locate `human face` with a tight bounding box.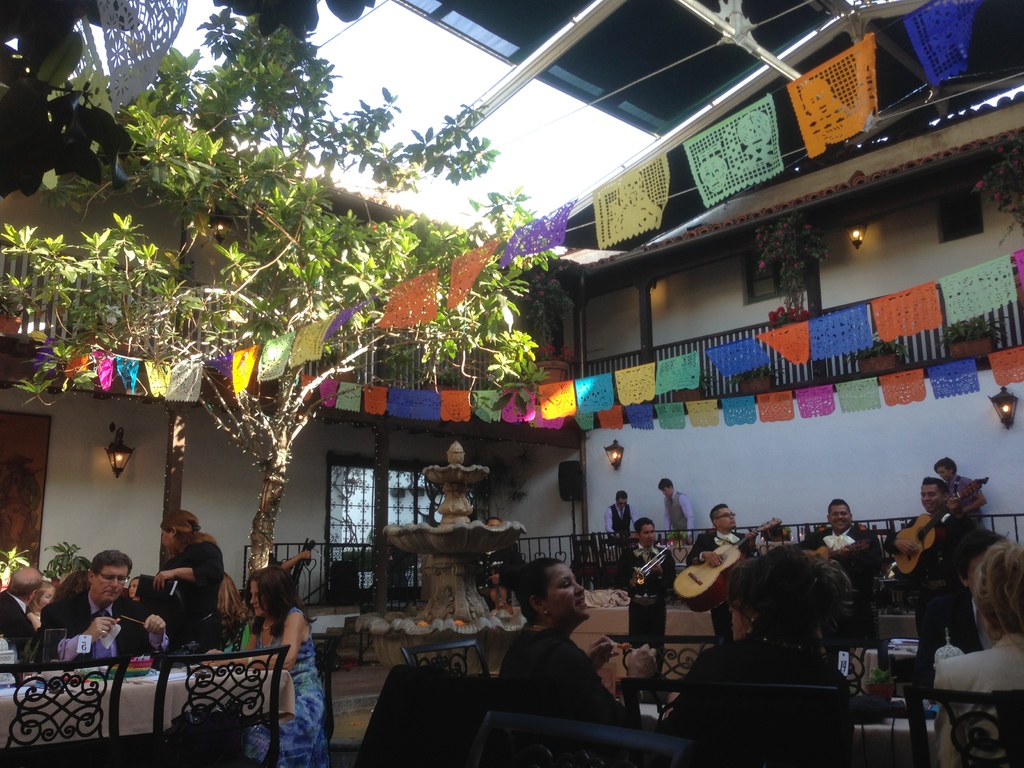
{"left": 619, "top": 491, "right": 631, "bottom": 507}.
